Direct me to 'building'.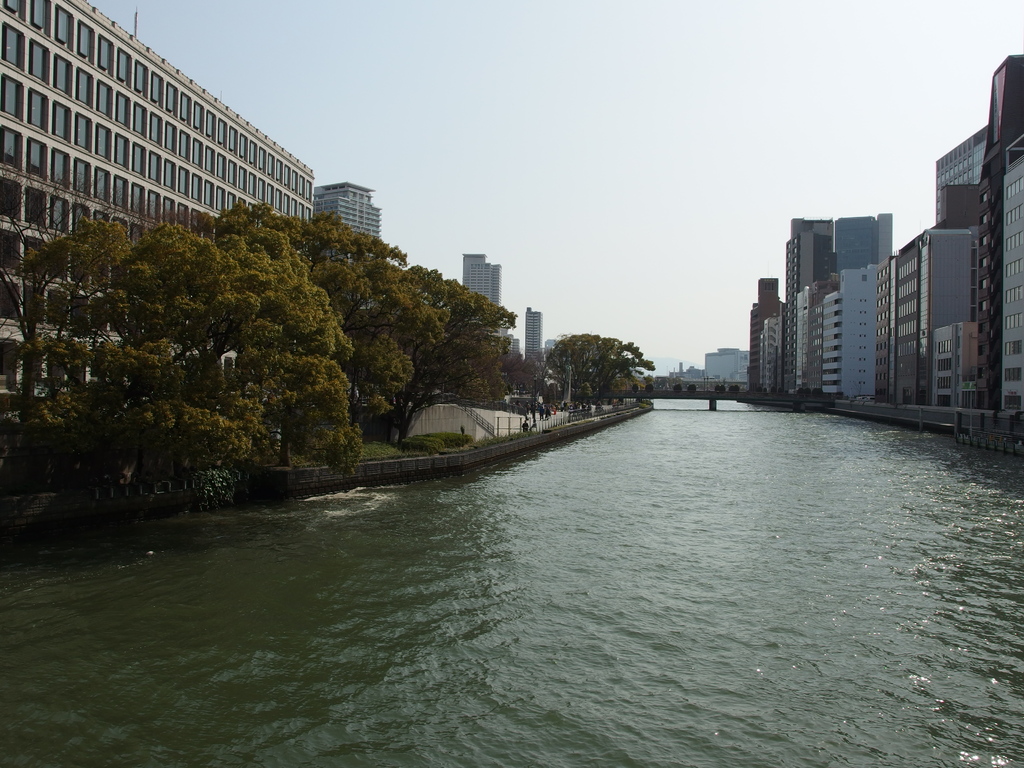
Direction: [left=461, top=250, right=504, bottom=308].
